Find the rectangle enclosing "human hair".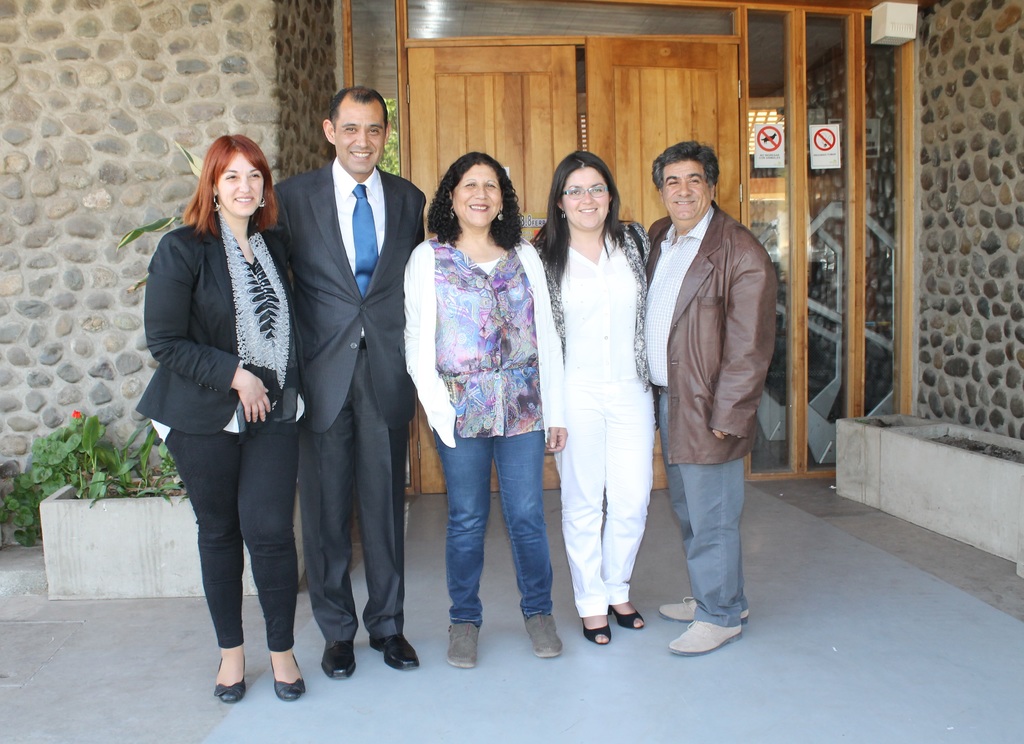
424,148,524,249.
